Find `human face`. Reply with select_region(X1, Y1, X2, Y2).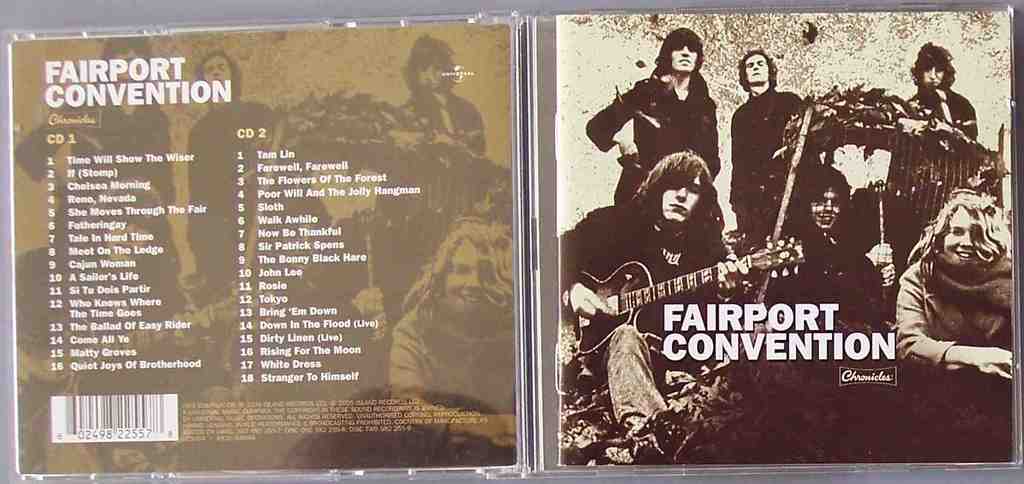
select_region(653, 168, 700, 228).
